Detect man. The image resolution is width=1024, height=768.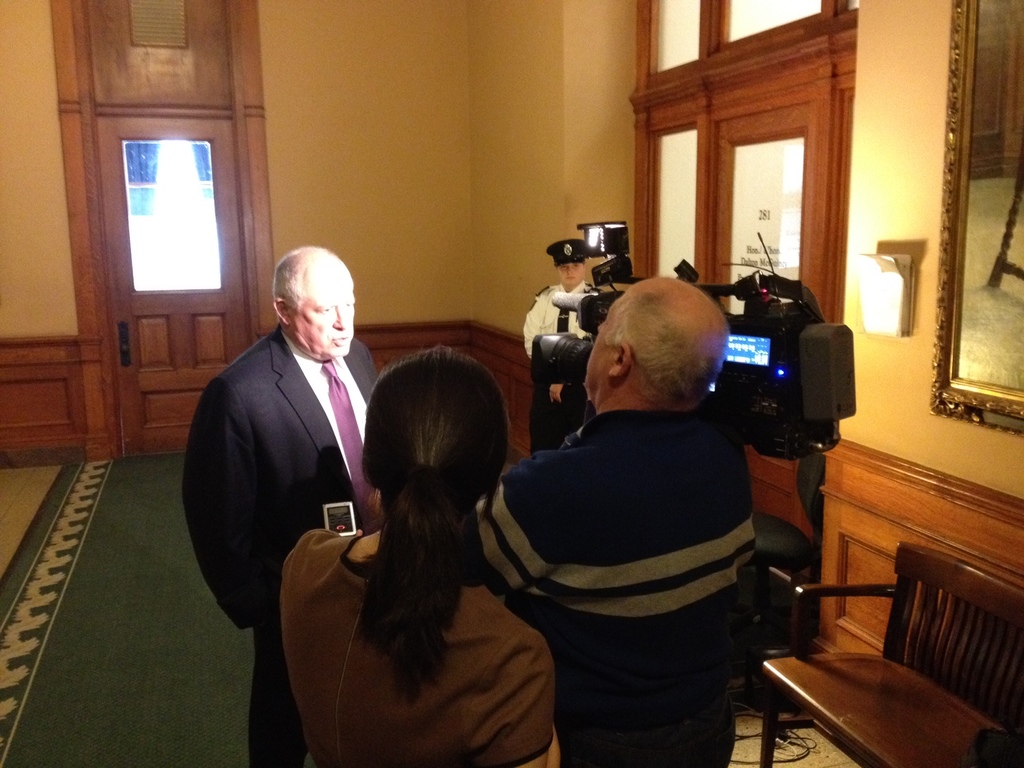
[178, 244, 392, 767].
